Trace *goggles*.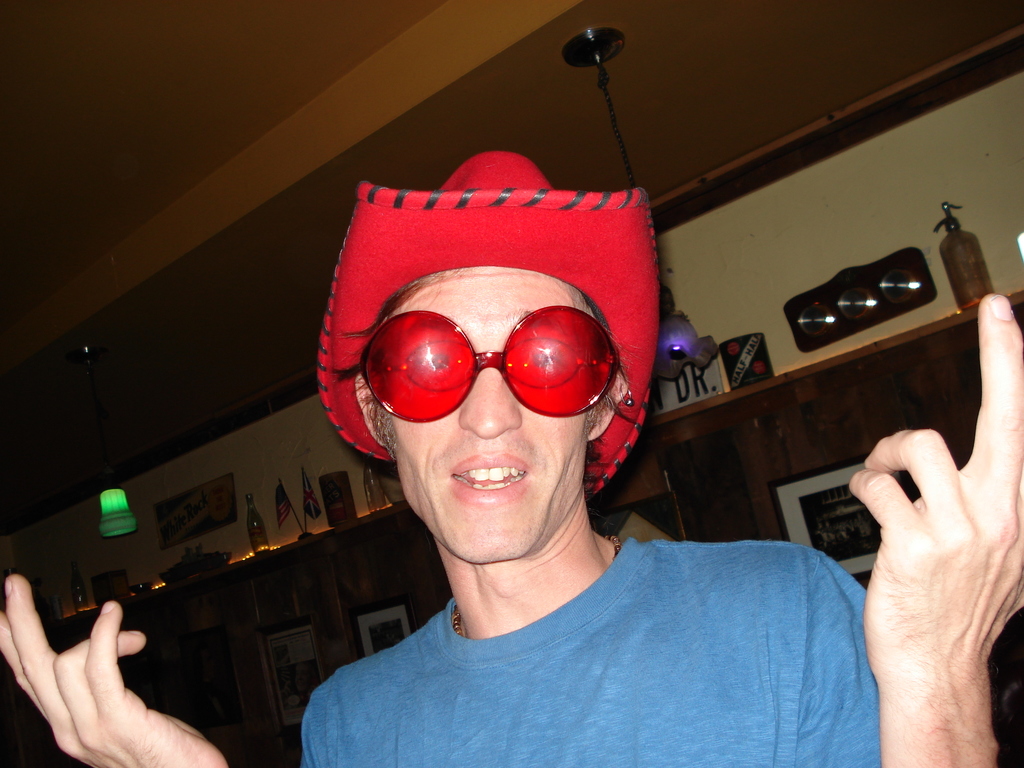
Traced to BBox(360, 312, 624, 425).
